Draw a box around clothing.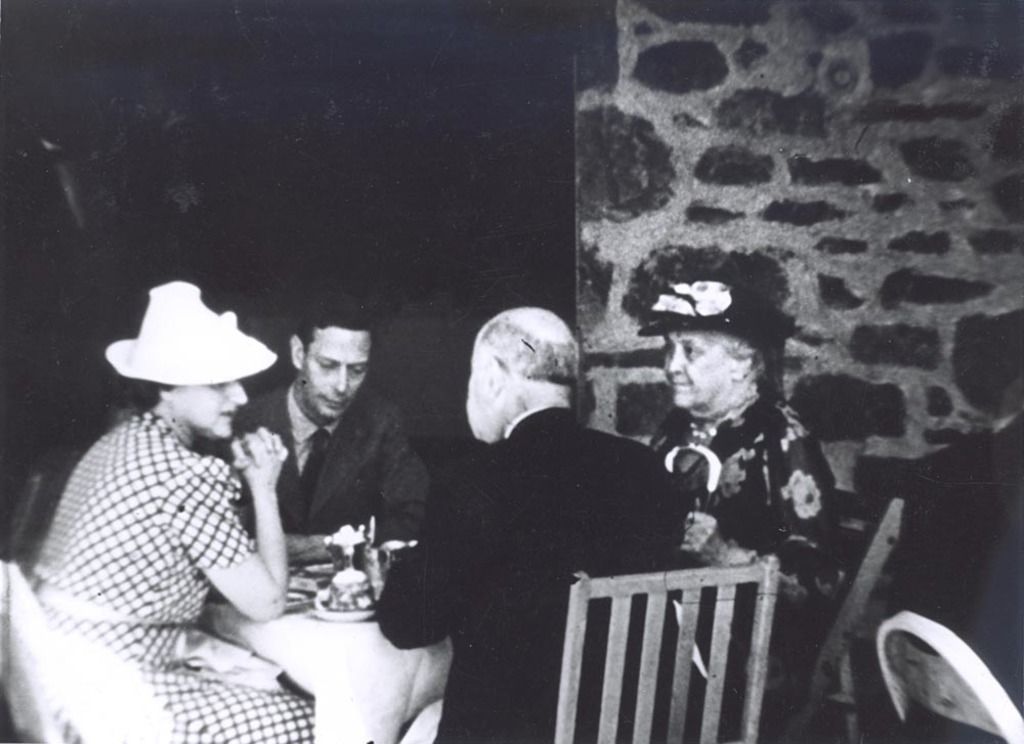
<region>29, 410, 314, 743</region>.
